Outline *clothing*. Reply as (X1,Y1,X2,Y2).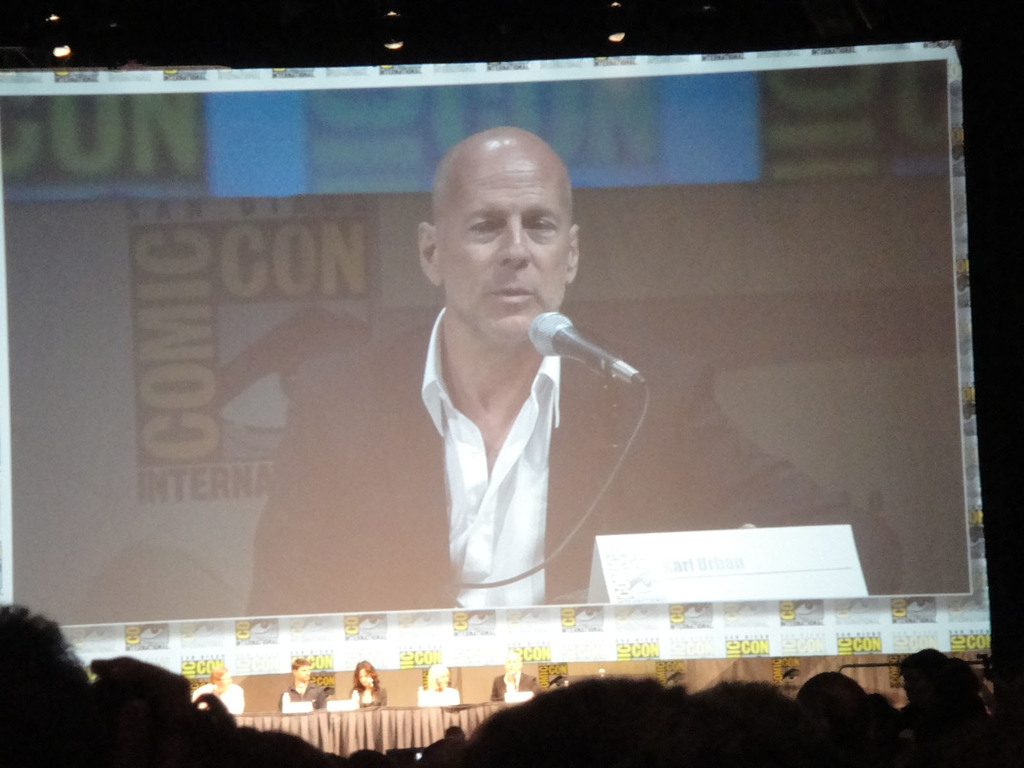
(348,682,387,710).
